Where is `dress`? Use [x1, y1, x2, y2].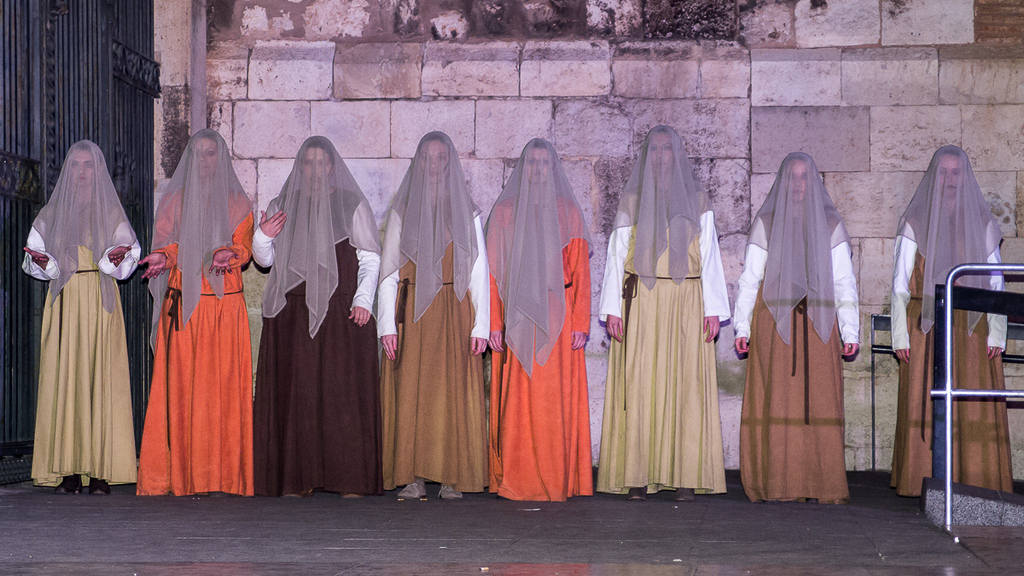
[141, 143, 249, 475].
